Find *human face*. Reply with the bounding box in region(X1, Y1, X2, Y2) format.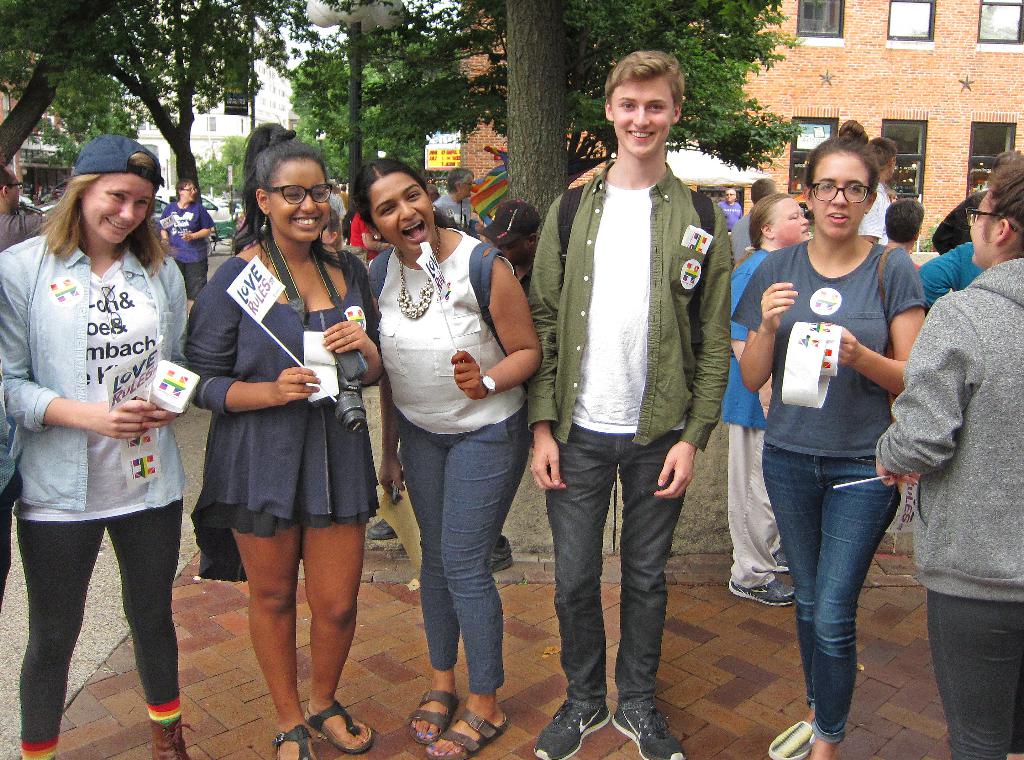
region(10, 170, 22, 210).
